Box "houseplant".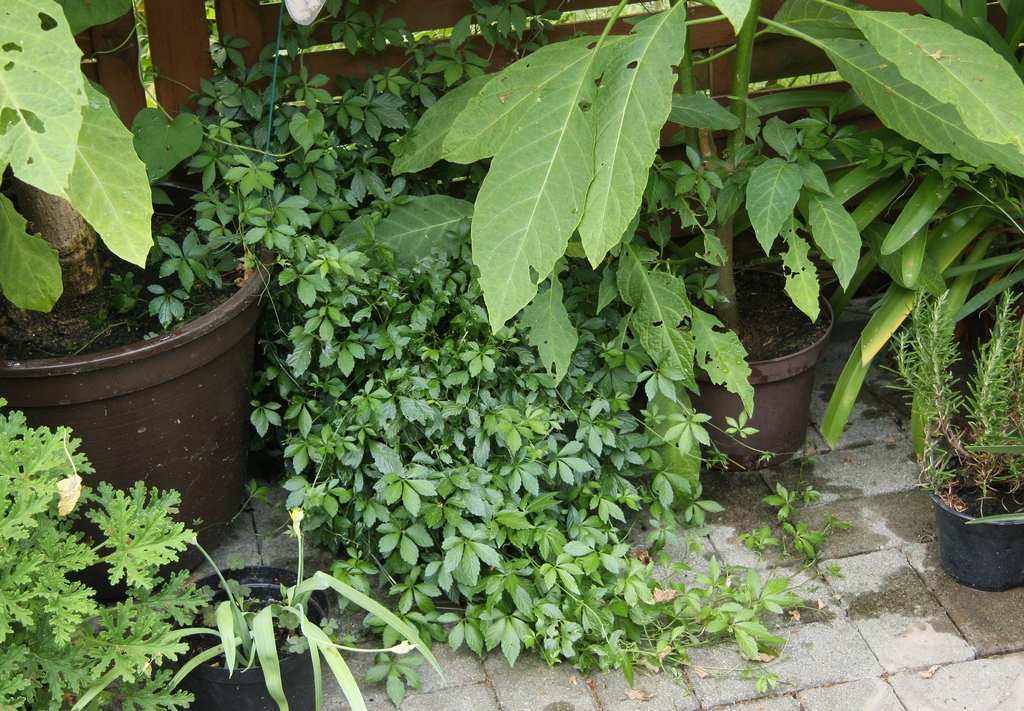
select_region(378, 0, 1023, 480).
